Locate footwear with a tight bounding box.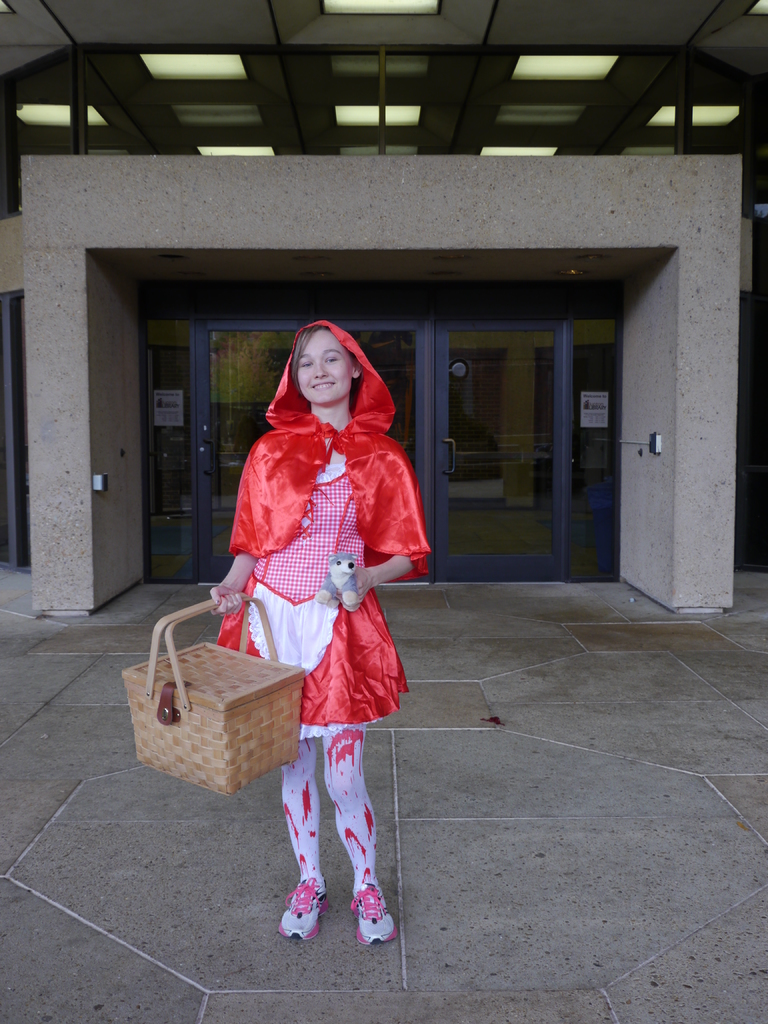
select_region(271, 874, 329, 937).
